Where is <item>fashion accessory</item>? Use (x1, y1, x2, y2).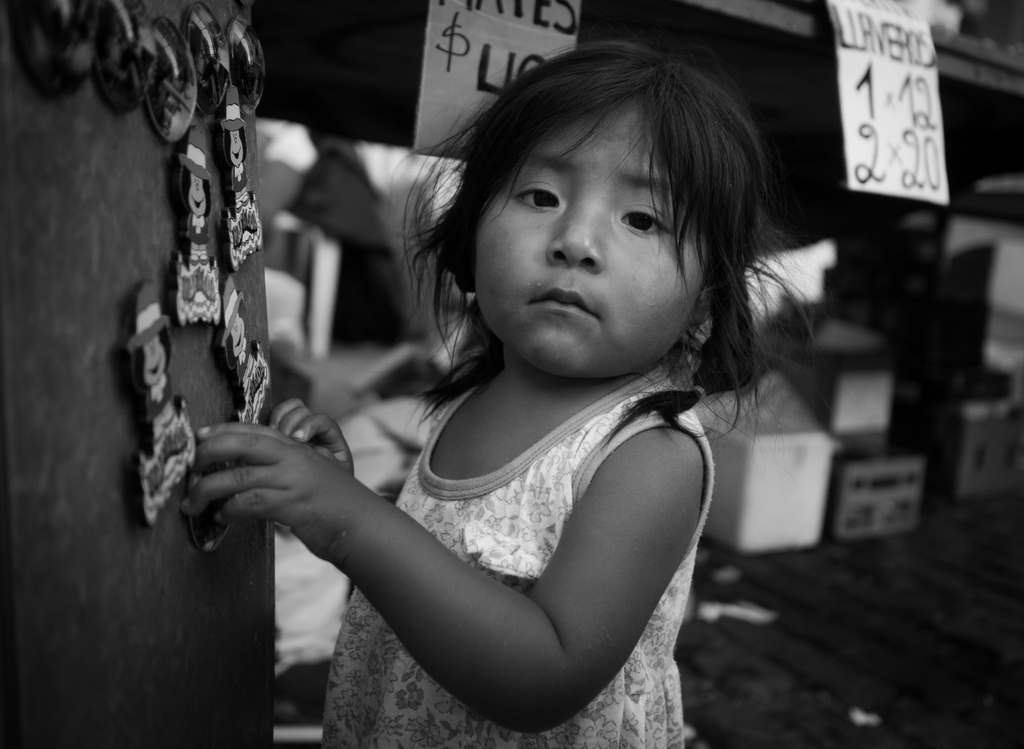
(180, 124, 214, 184).
